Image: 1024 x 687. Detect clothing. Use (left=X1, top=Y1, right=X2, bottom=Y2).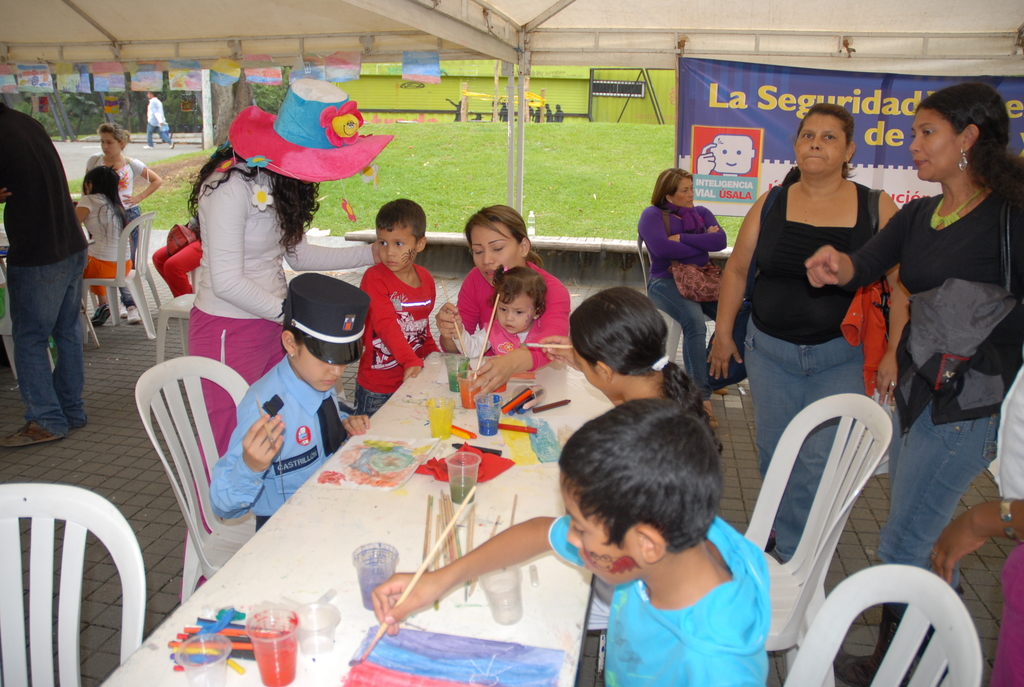
(left=643, top=198, right=755, bottom=396).
